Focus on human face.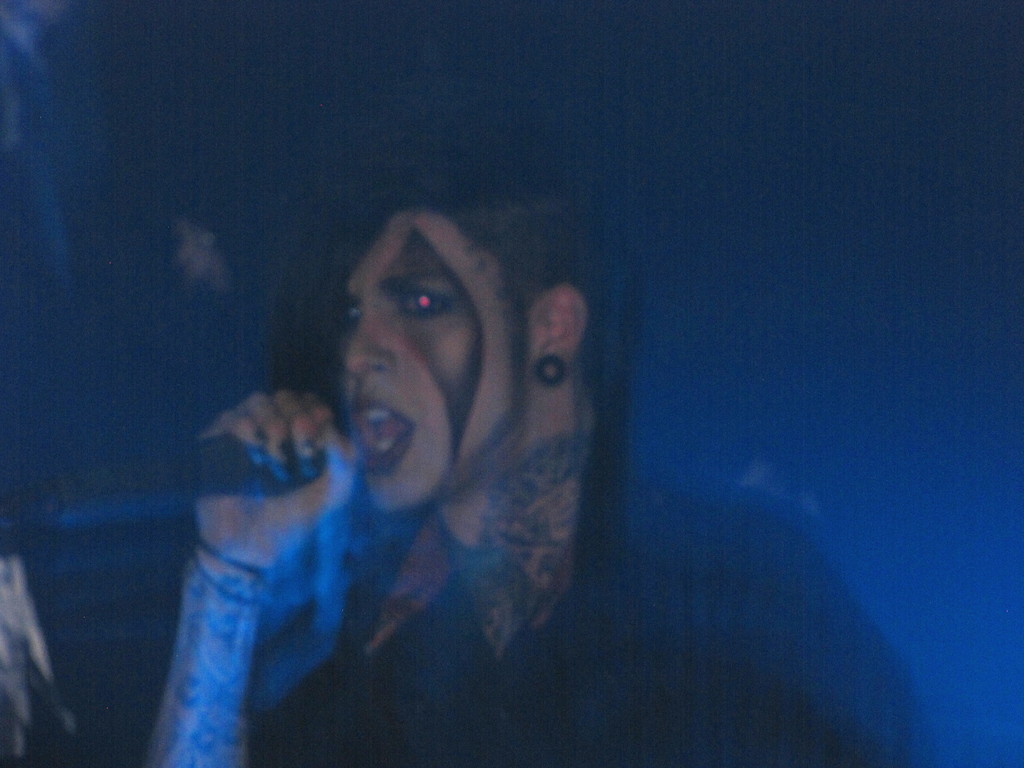
Focused at Rect(342, 204, 532, 514).
